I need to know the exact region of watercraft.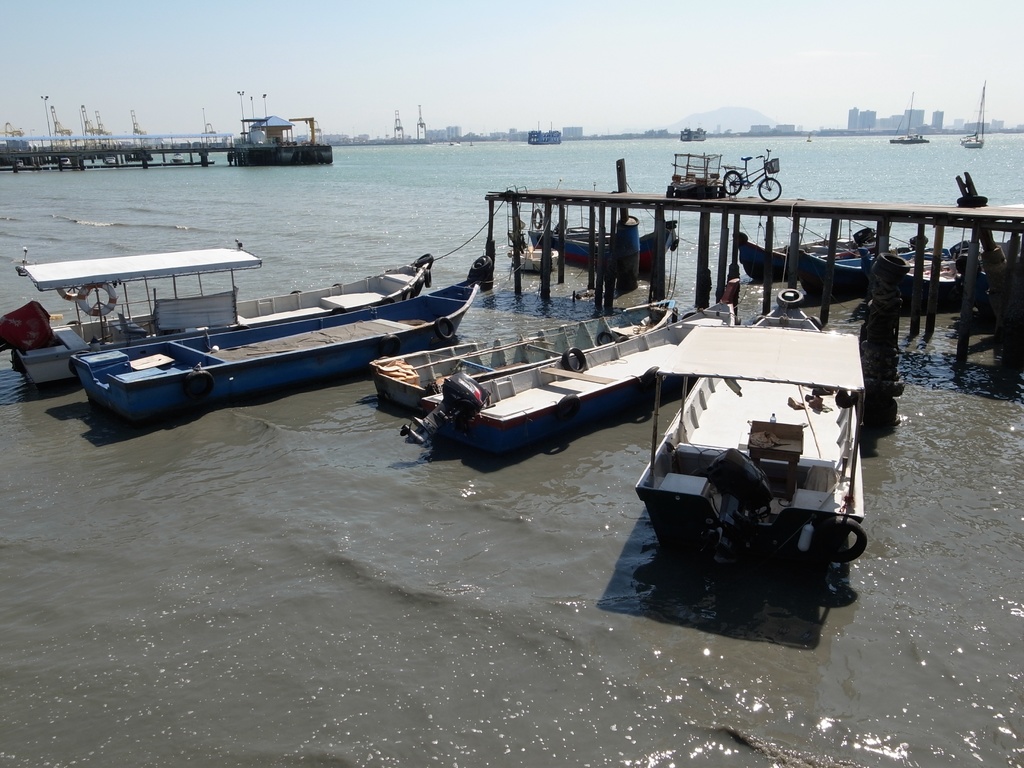
Region: 630, 282, 865, 593.
